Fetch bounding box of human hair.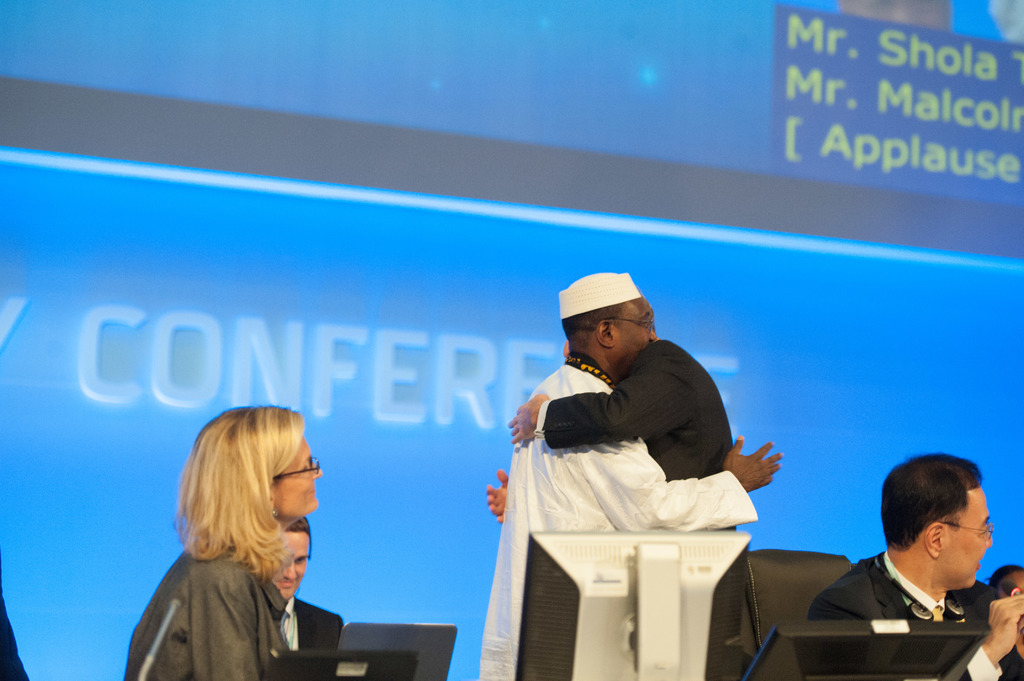
Bbox: pyautogui.locateOnScreen(881, 451, 982, 547).
